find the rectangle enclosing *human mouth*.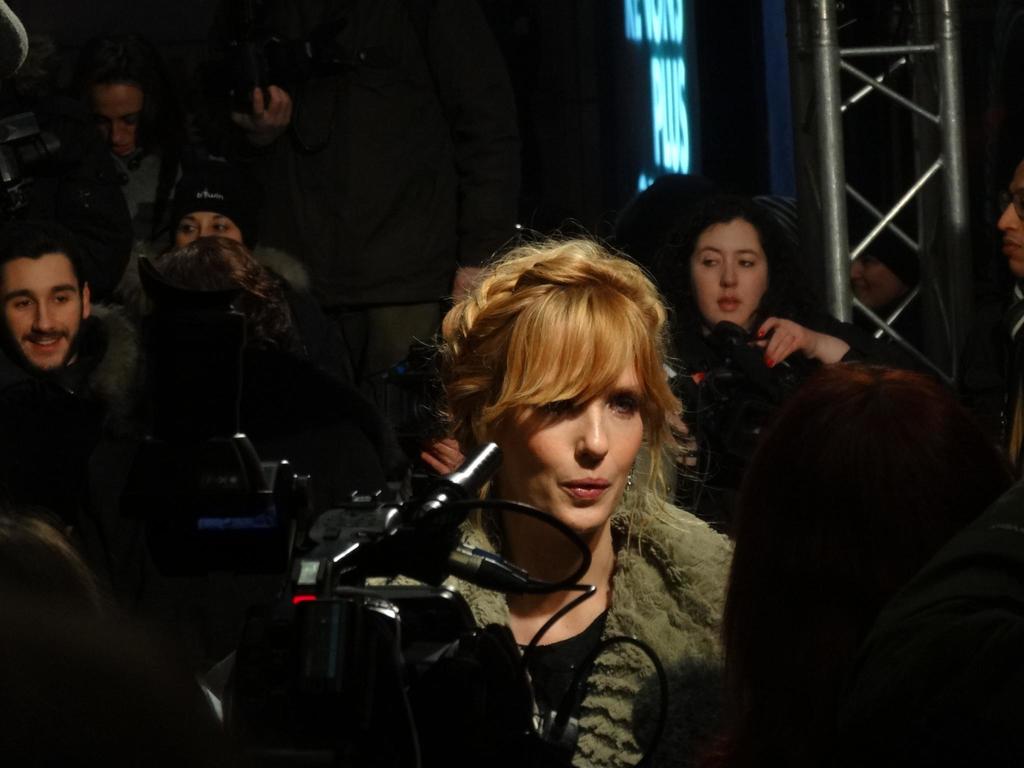
[1009,237,1023,257].
